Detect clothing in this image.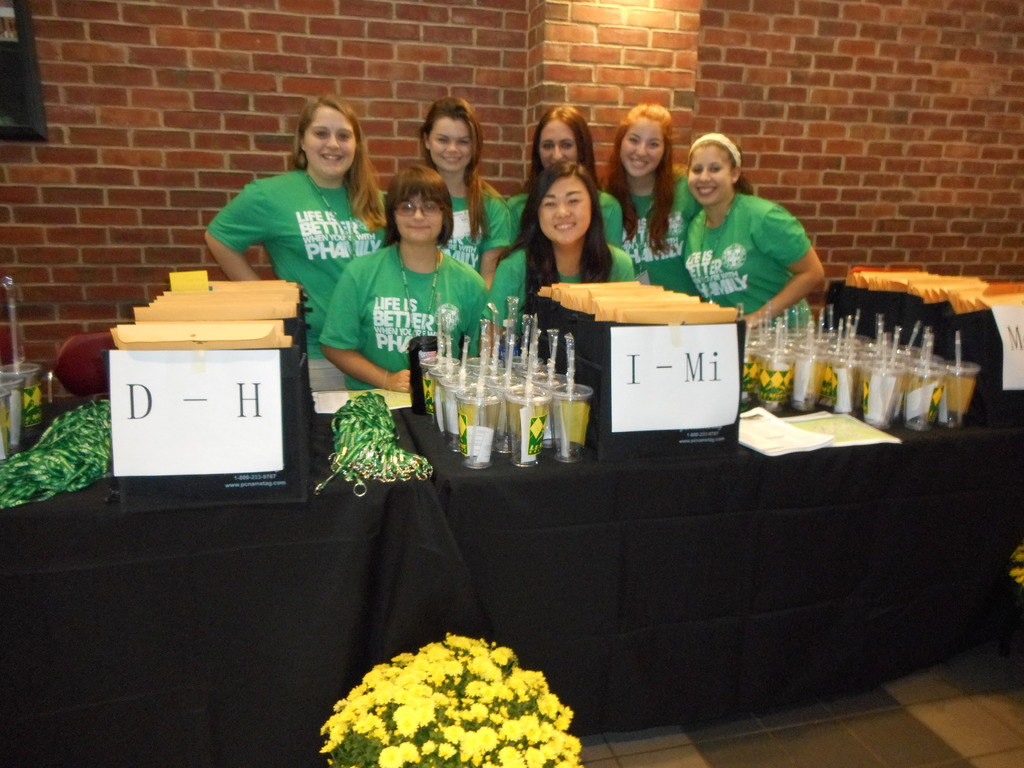
Detection: Rect(442, 187, 517, 271).
